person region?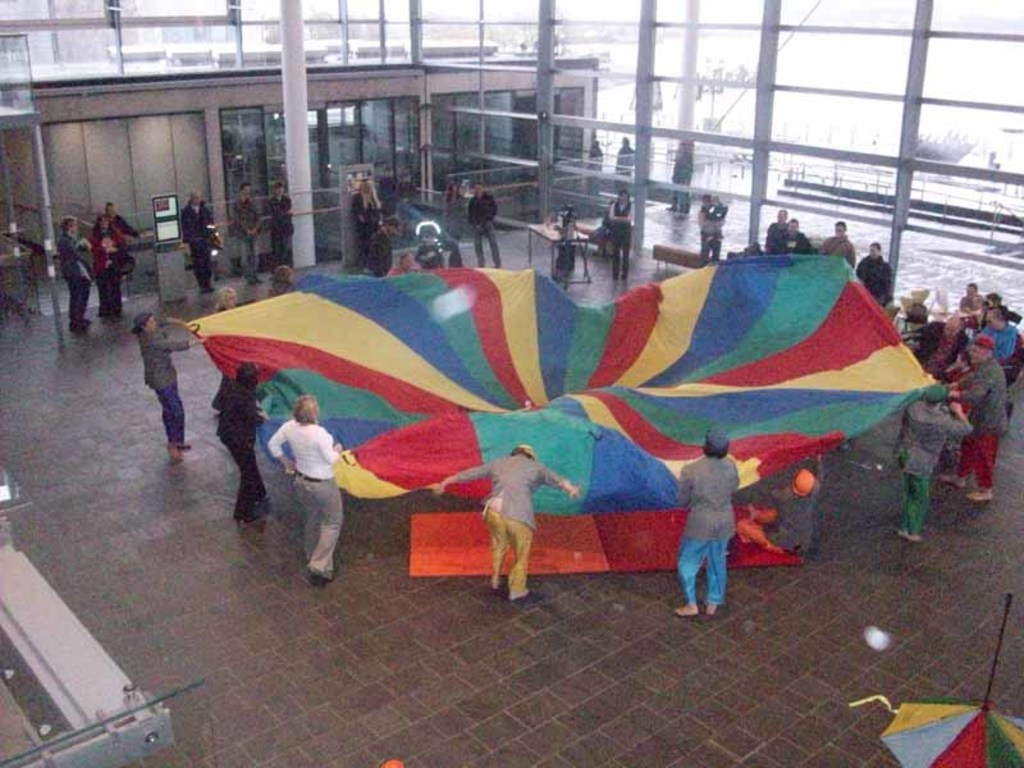
(677, 425, 741, 616)
